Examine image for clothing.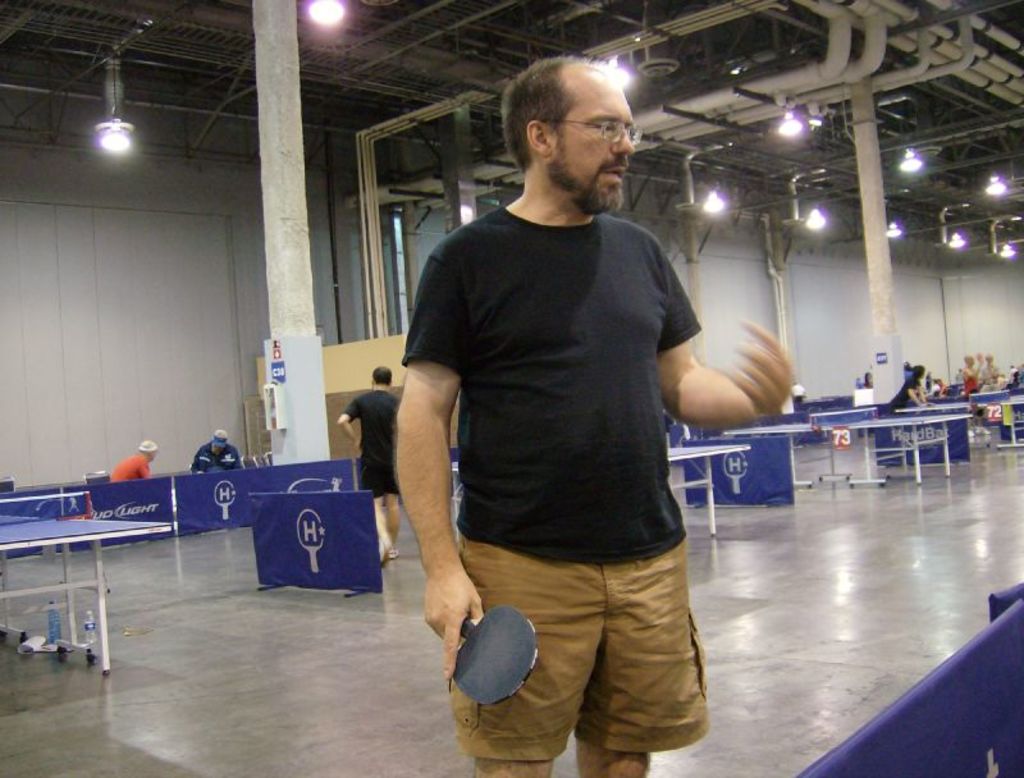
Examination result: bbox(193, 443, 241, 466).
